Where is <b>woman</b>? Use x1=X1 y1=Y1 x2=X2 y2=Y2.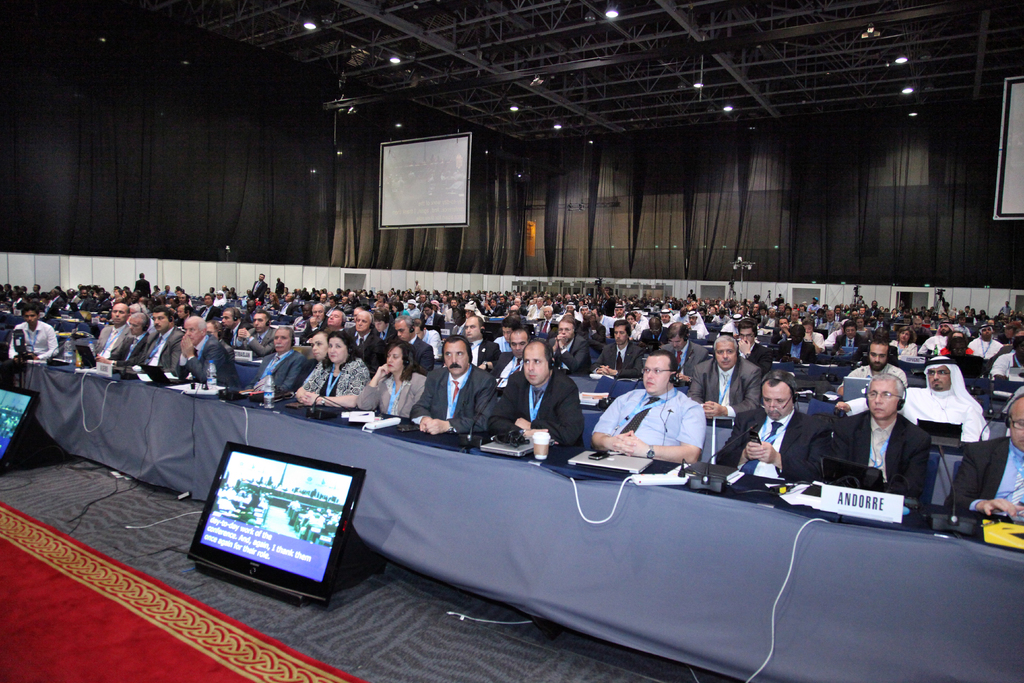
x1=127 y1=292 x2=141 y2=304.
